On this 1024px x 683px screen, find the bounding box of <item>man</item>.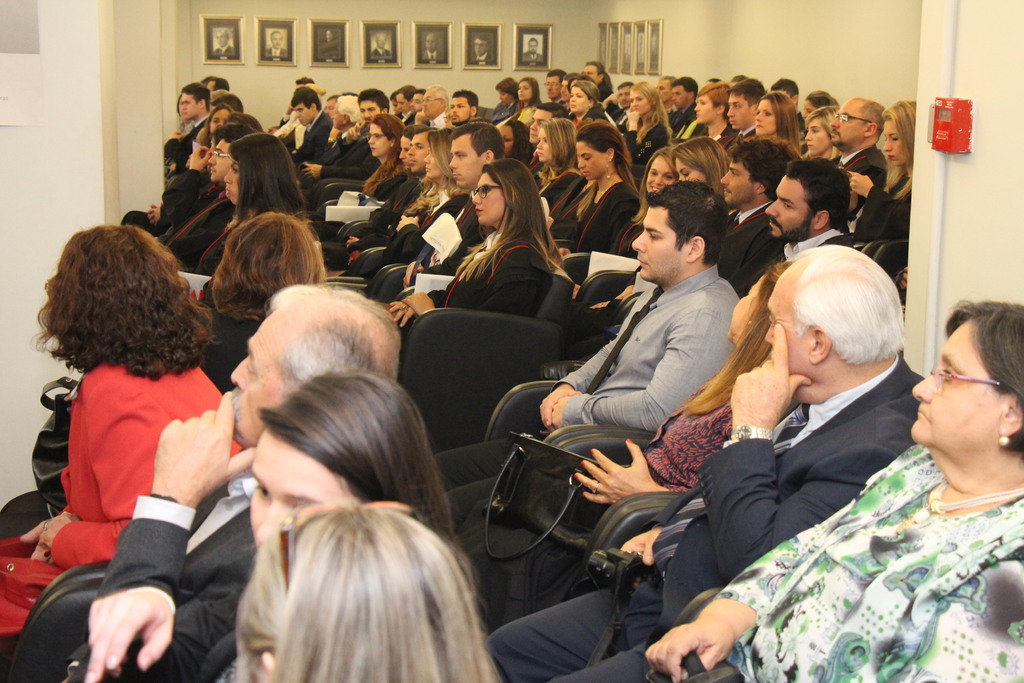
Bounding box: x1=266, y1=28, x2=287, y2=56.
